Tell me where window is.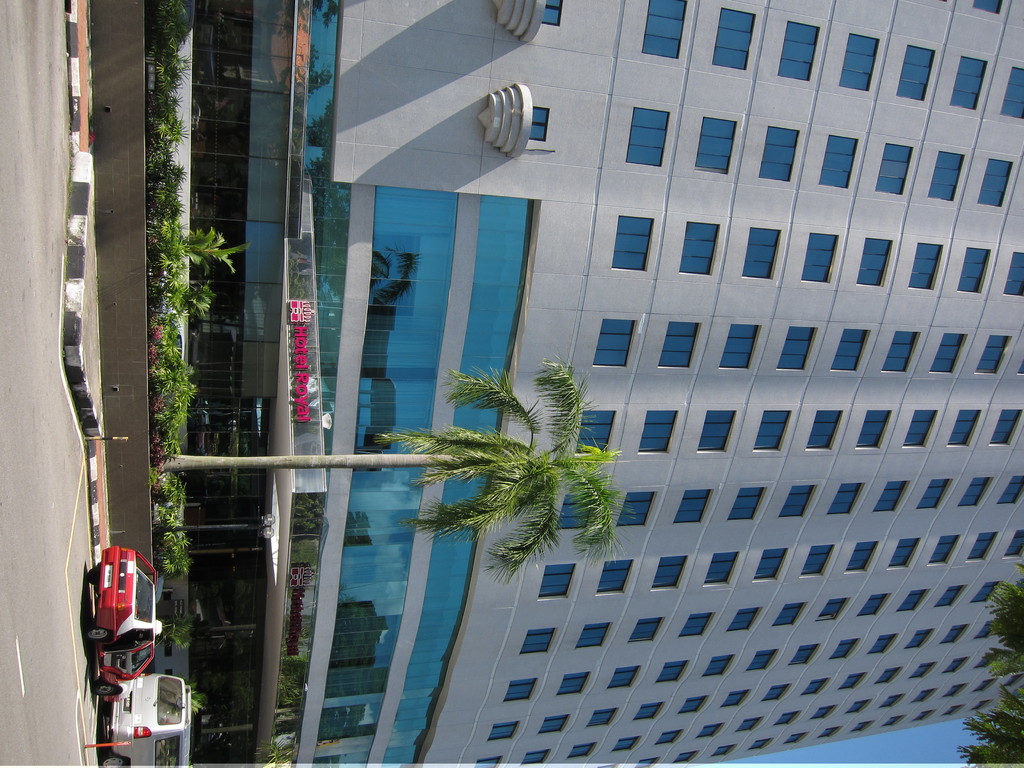
window is at l=581, t=703, r=621, b=732.
